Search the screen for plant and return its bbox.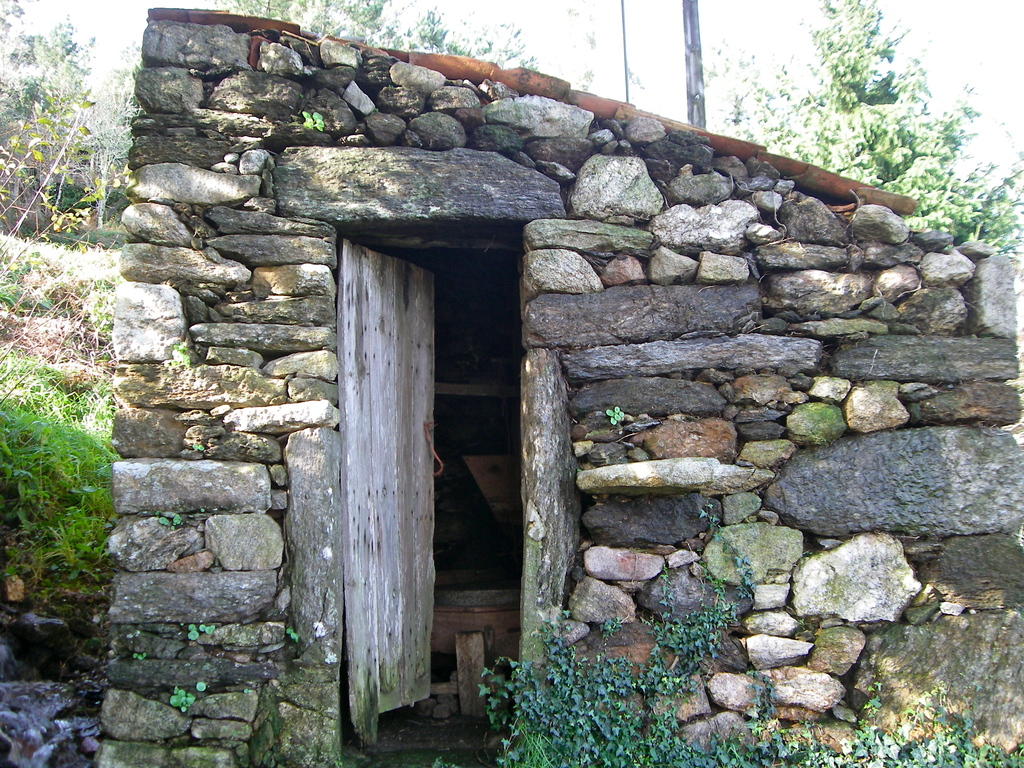
Found: locate(433, 759, 461, 767).
